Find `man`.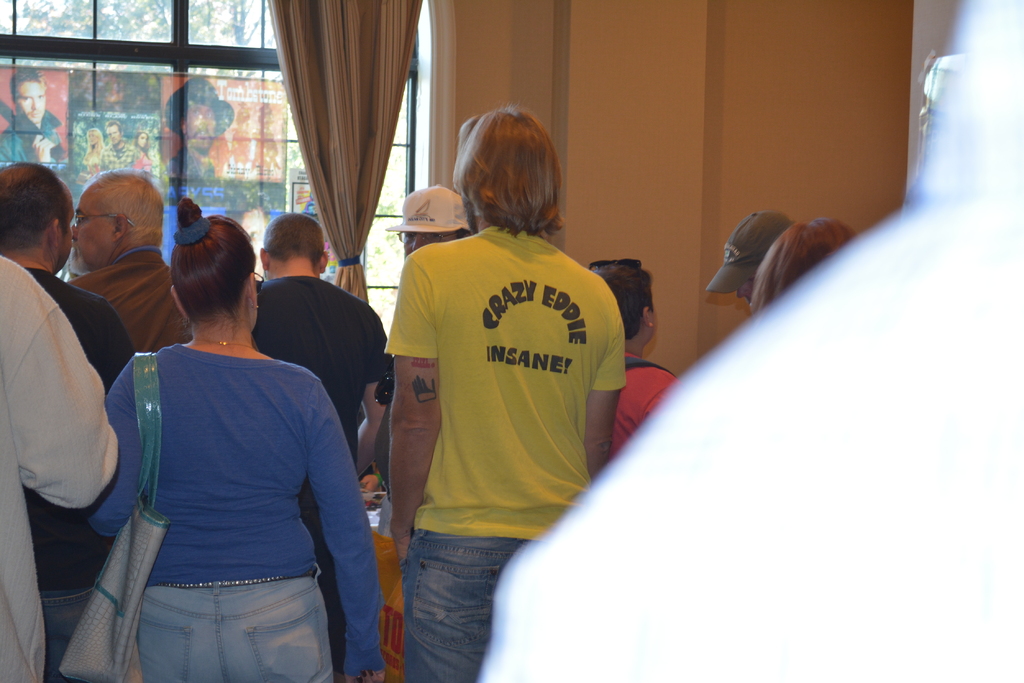
(0, 151, 135, 648).
